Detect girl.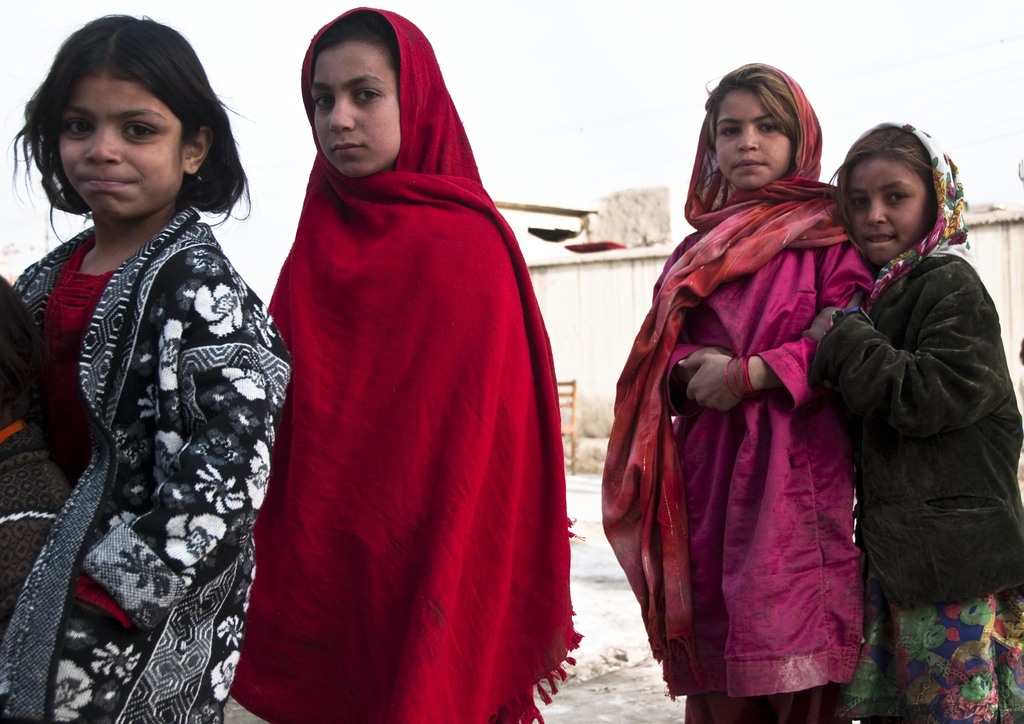
Detected at (805,120,1023,723).
